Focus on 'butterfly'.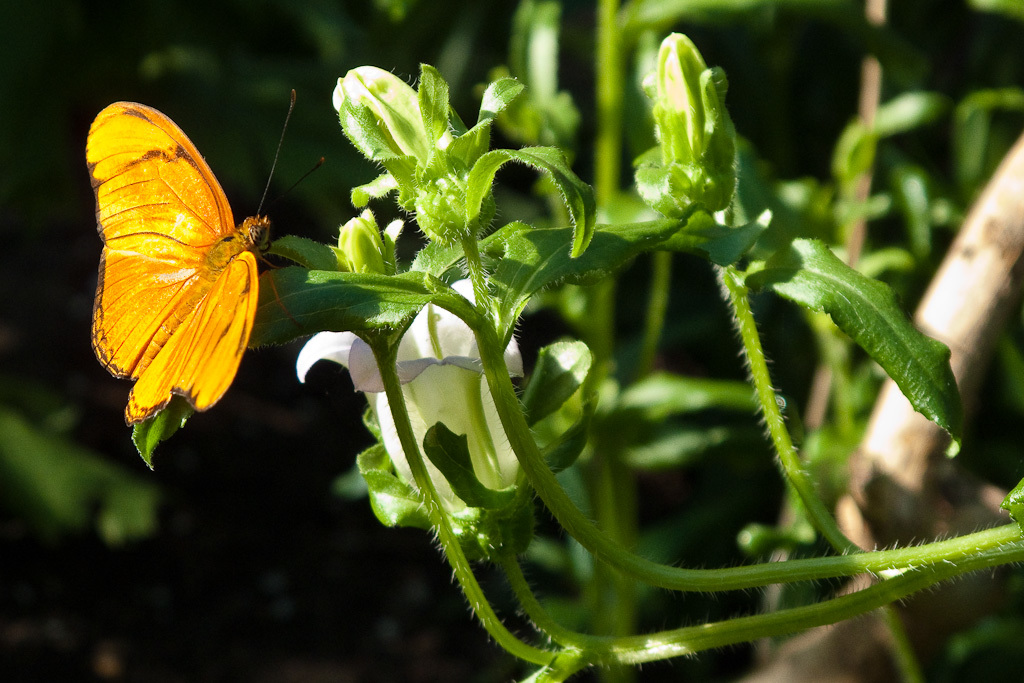
Focused at 73/91/312/424.
